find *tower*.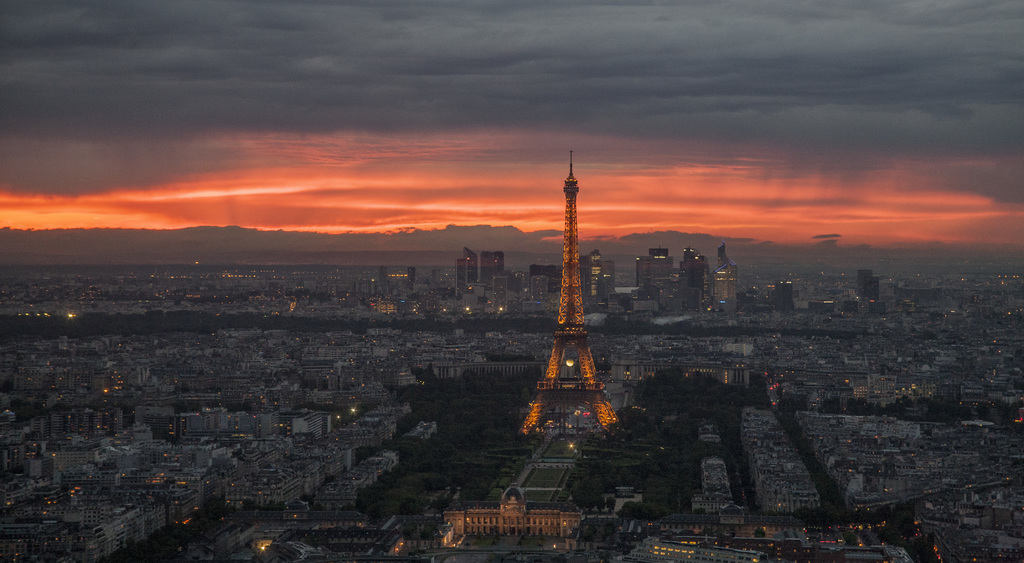
[710, 240, 737, 313].
